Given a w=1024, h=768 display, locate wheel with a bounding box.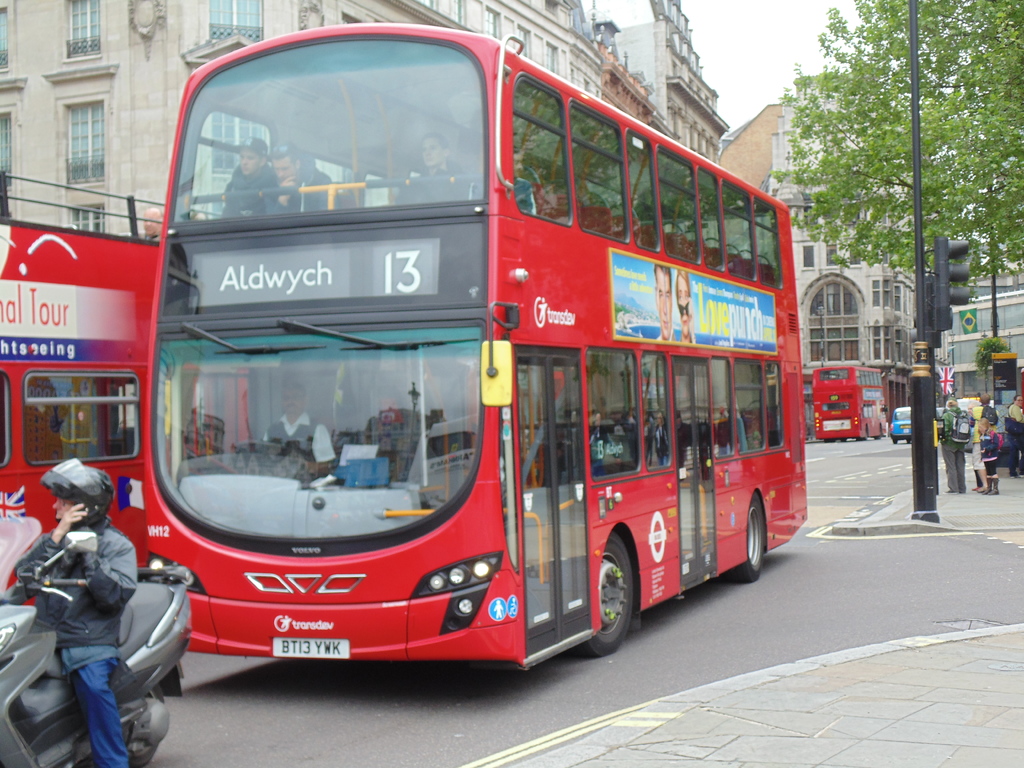
Located: 236,440,287,455.
